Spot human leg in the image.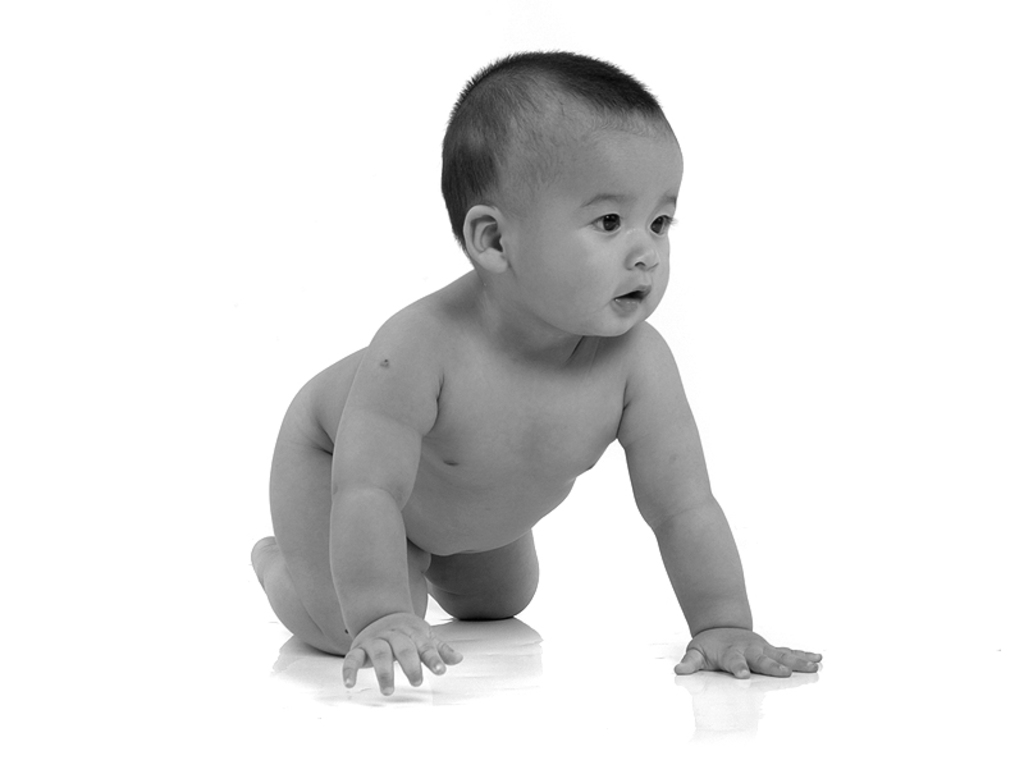
human leg found at region(247, 403, 434, 659).
